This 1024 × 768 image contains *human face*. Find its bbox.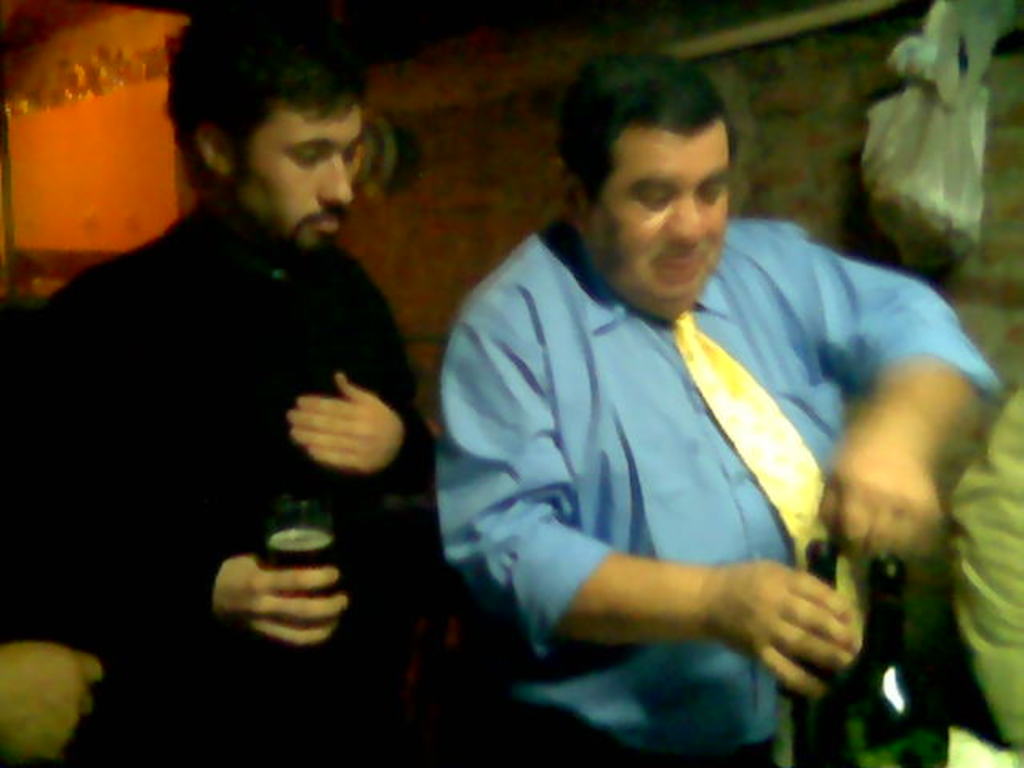
crop(589, 134, 730, 320).
